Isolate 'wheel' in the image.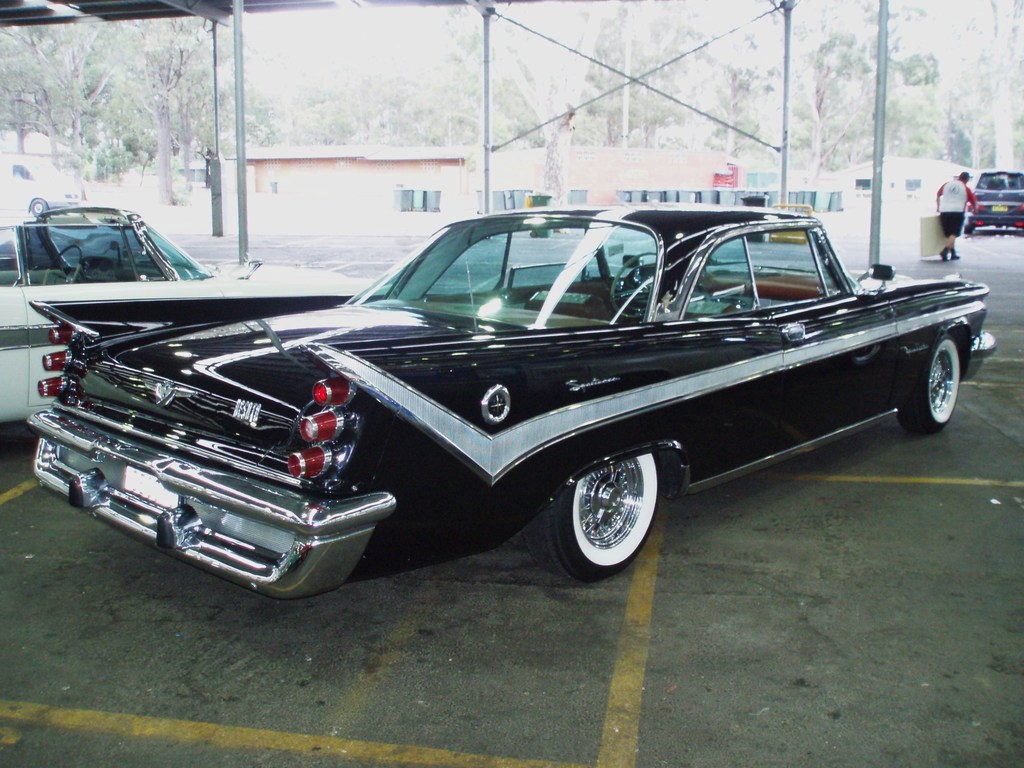
Isolated region: pyautogui.locateOnScreen(56, 246, 82, 282).
